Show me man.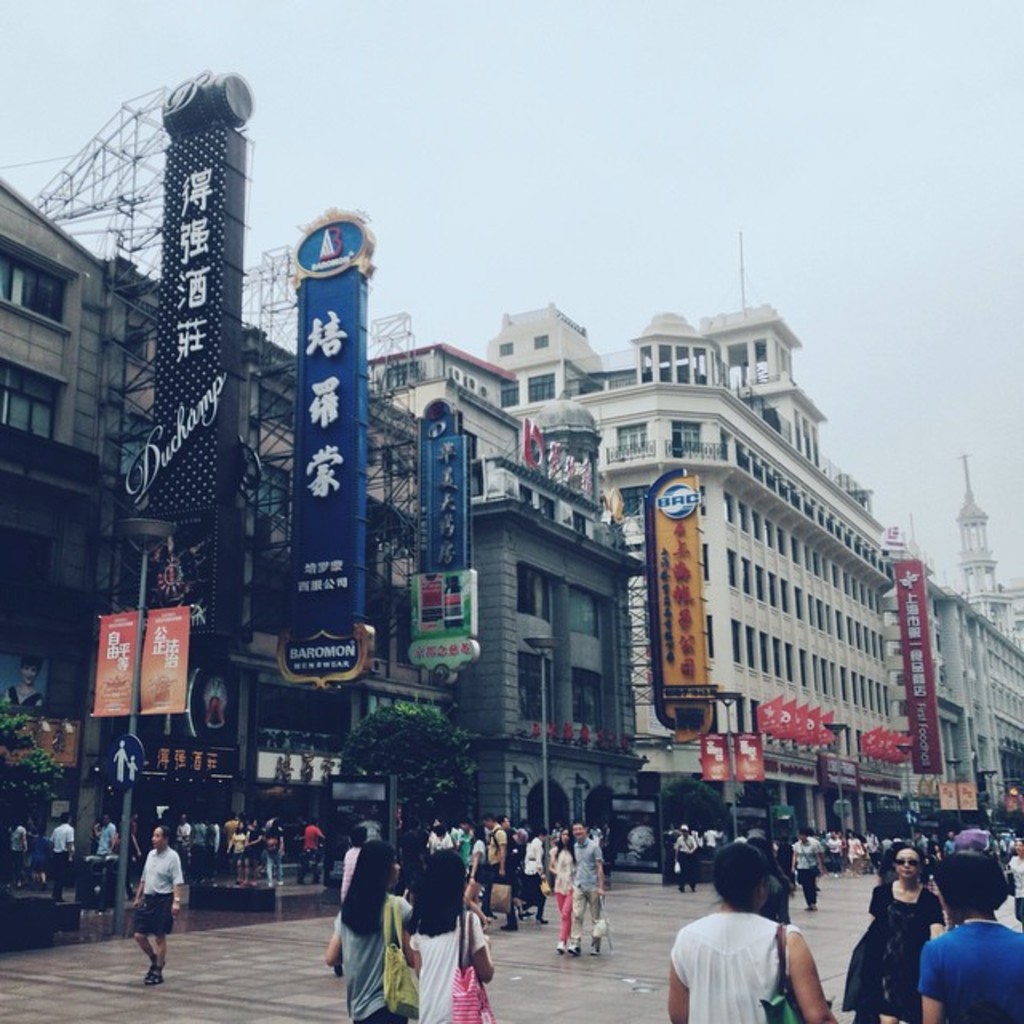
man is here: detection(1005, 832, 1018, 845).
